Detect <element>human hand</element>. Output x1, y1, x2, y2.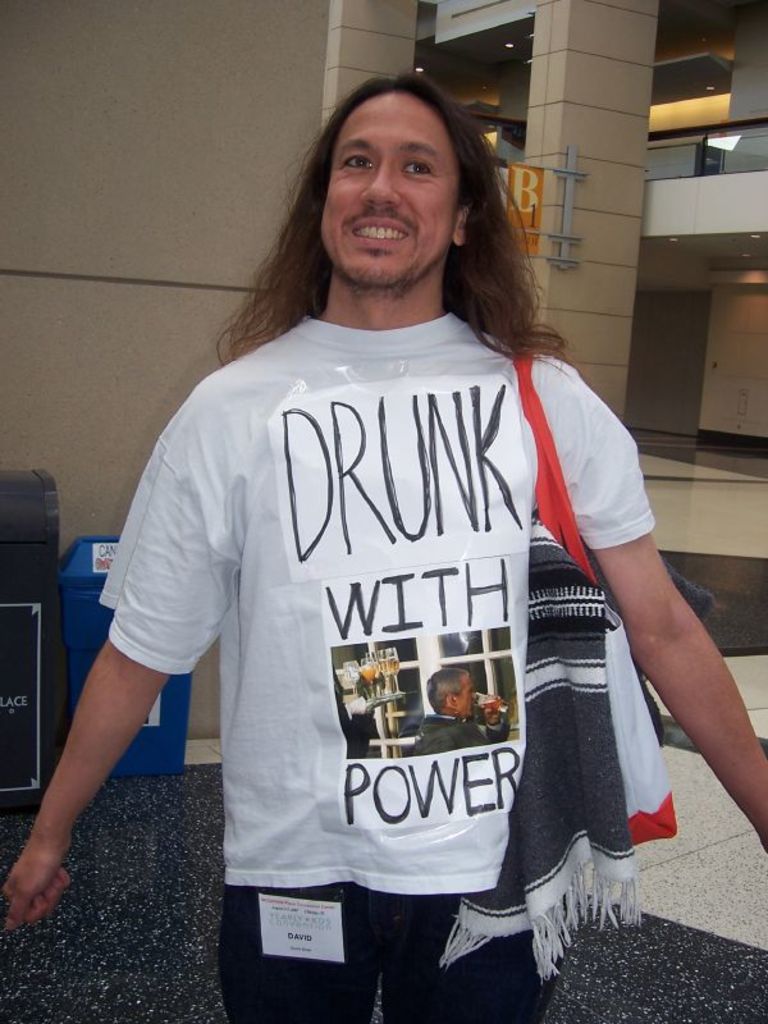
481, 699, 499, 722.
